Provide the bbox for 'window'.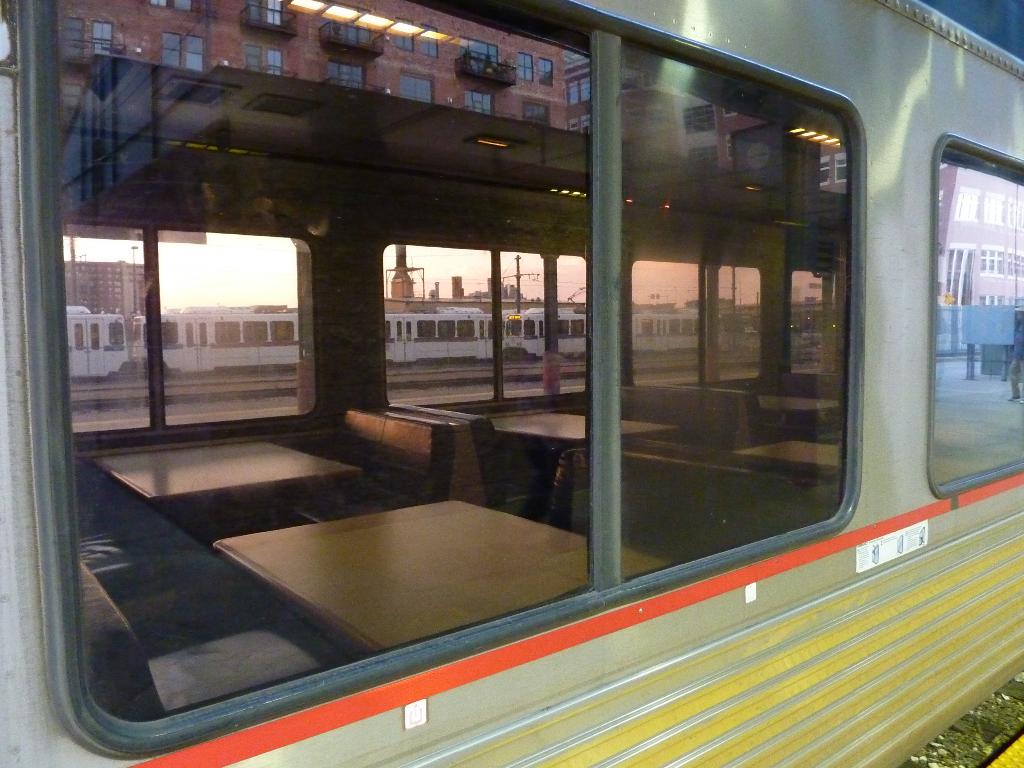
[left=468, top=44, right=499, bottom=77].
